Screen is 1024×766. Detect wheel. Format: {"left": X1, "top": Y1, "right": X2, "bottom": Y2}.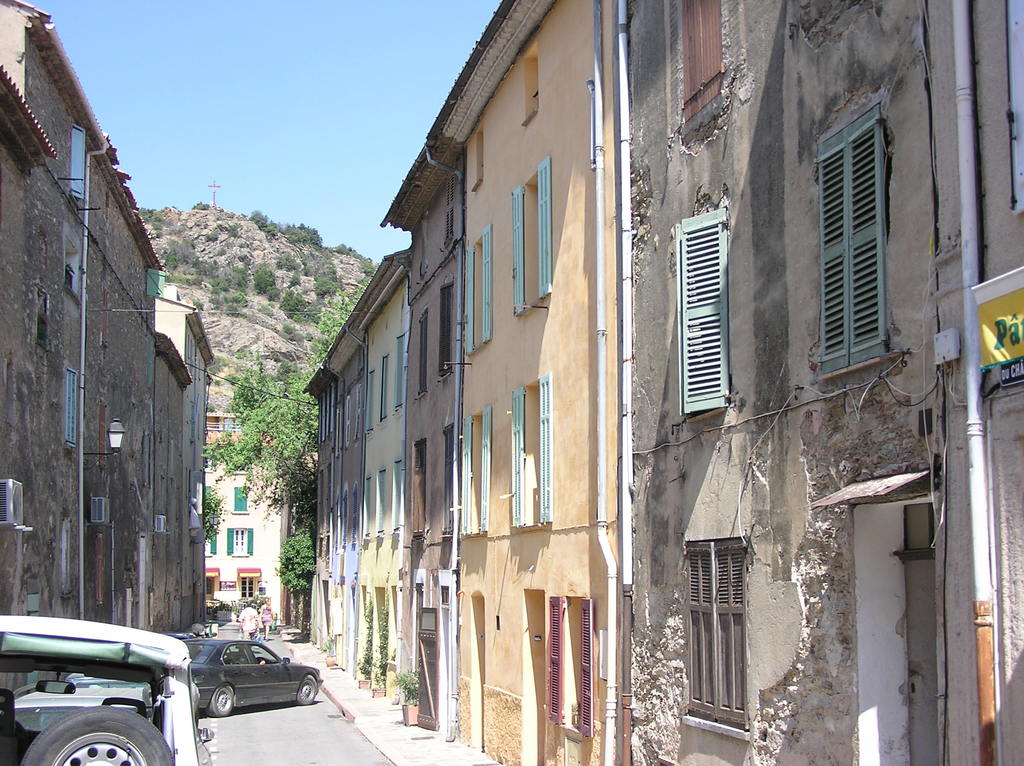
{"left": 13, "top": 701, "right": 177, "bottom": 765}.
